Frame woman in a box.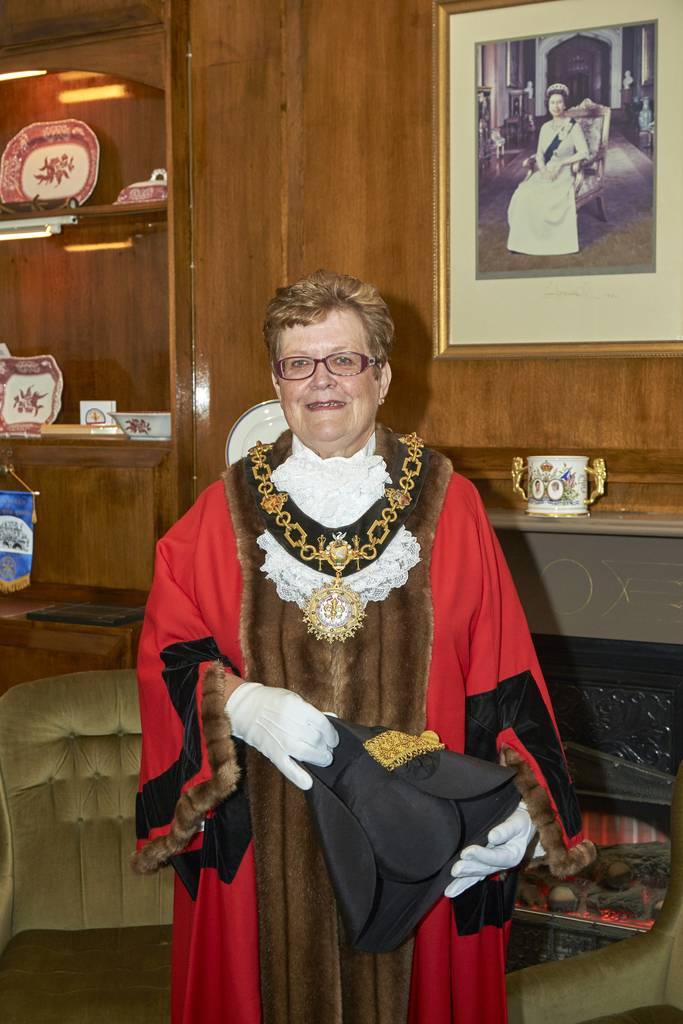
select_region(142, 270, 548, 1017).
